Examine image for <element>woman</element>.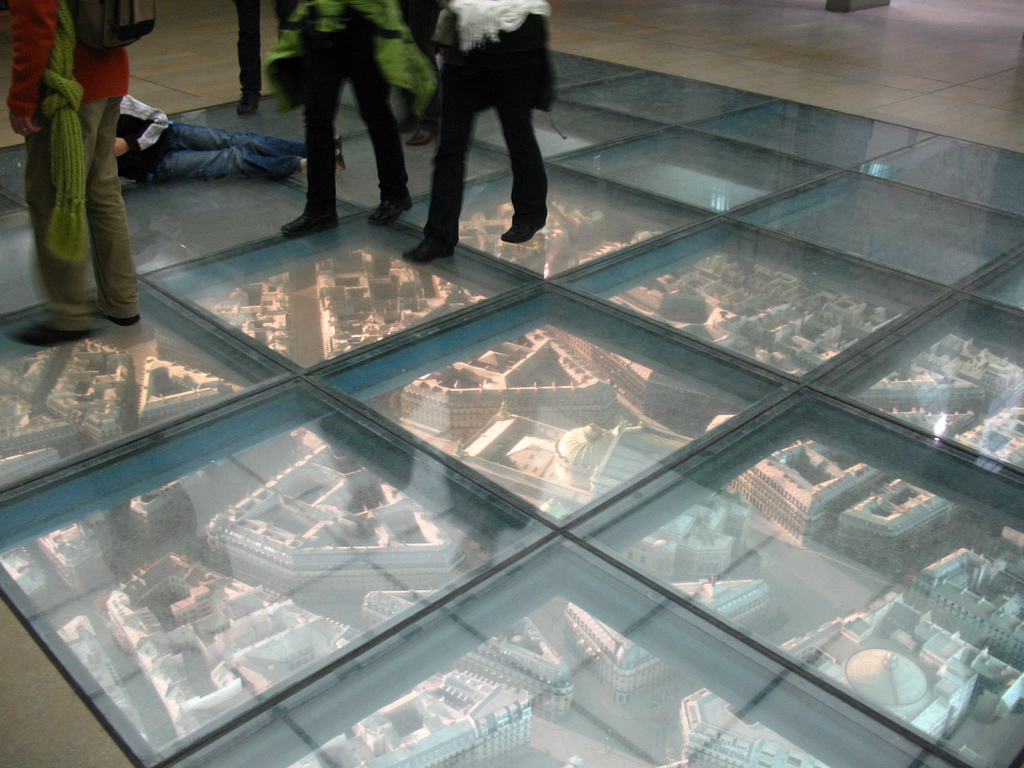
Examination result: bbox=(380, 7, 561, 239).
